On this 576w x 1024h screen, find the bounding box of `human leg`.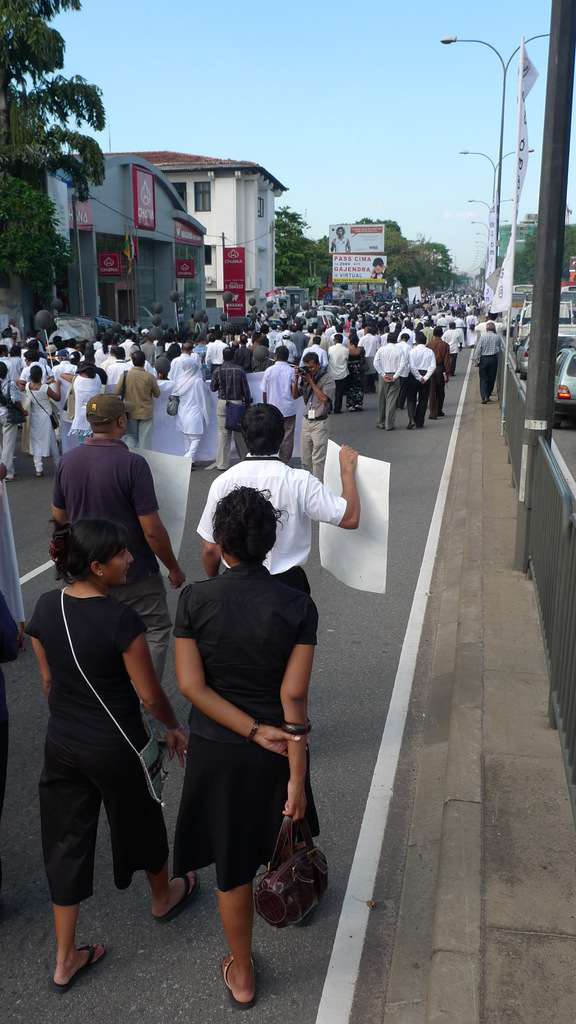
Bounding box: pyautogui.locateOnScreen(375, 378, 385, 429).
